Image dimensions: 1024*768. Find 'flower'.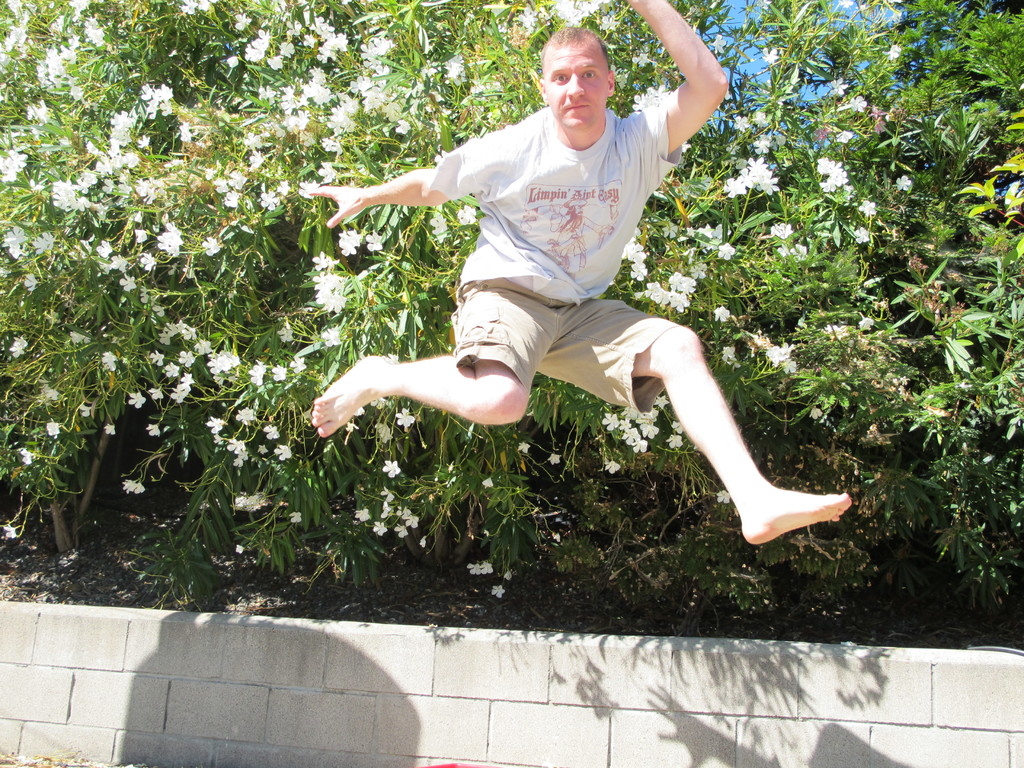
left=131, top=225, right=150, bottom=242.
